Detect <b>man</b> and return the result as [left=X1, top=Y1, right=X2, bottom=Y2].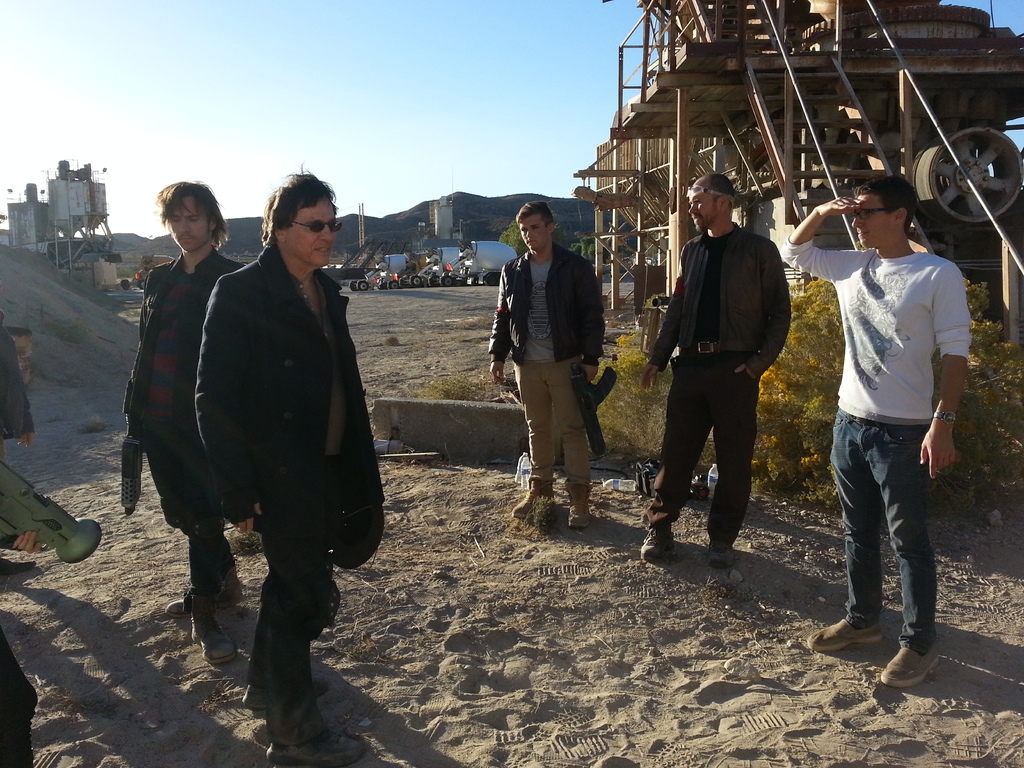
[left=488, top=195, right=602, bottom=539].
